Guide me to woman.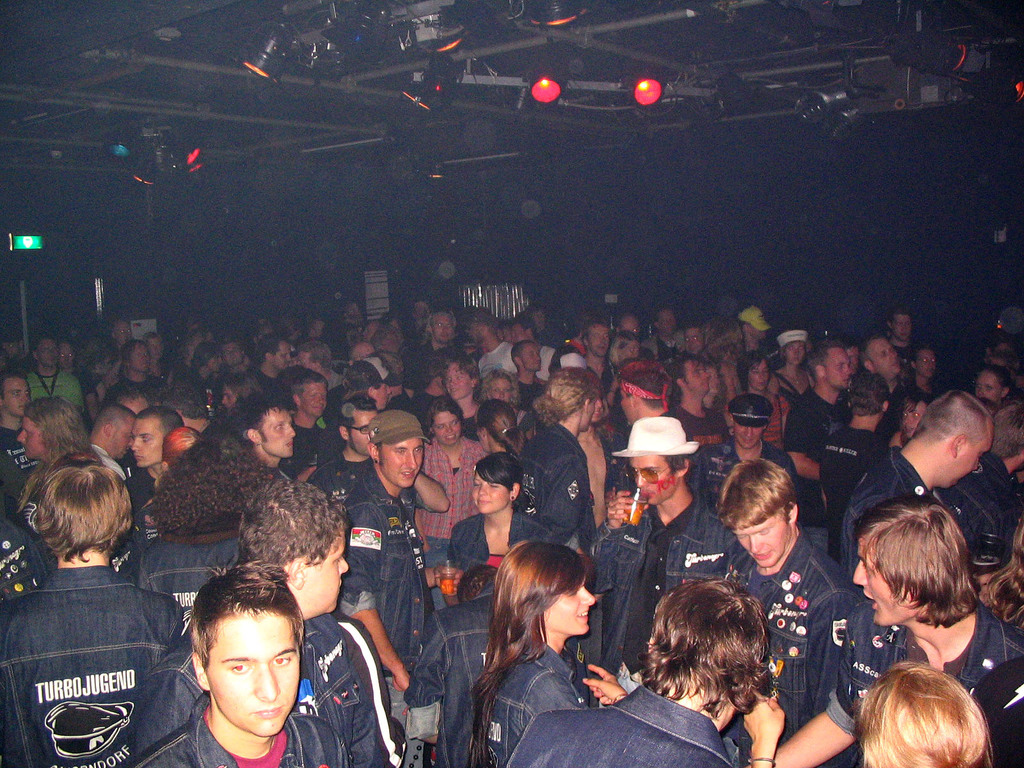
Guidance: box=[12, 394, 95, 518].
